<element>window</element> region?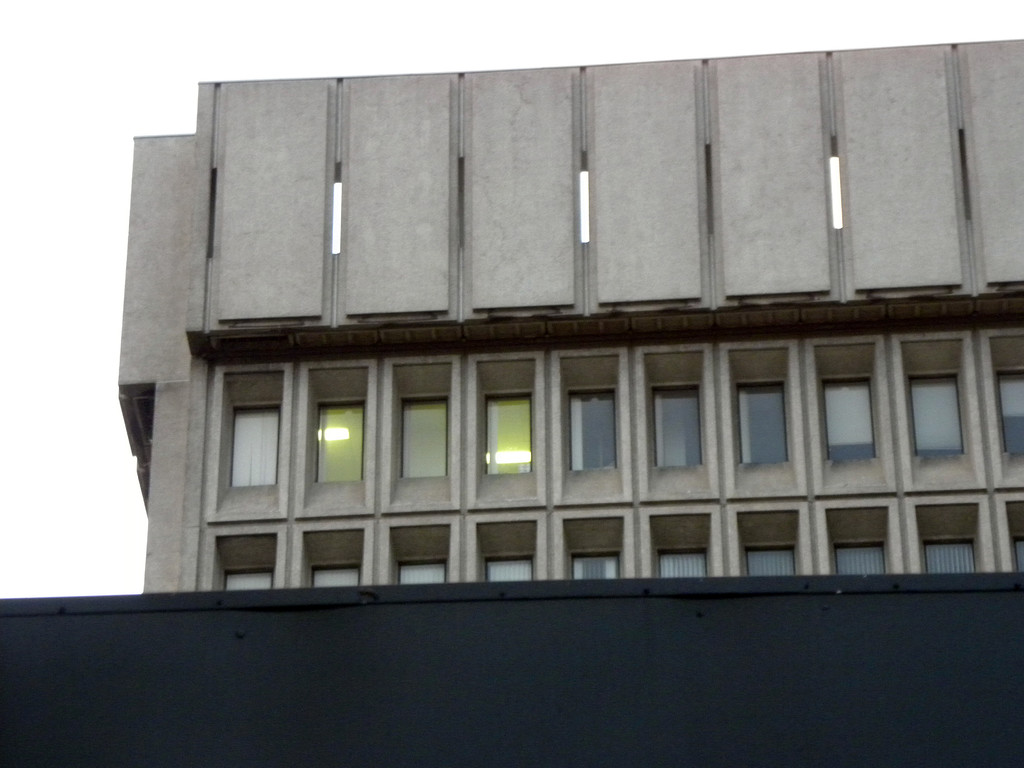
818 372 886 473
